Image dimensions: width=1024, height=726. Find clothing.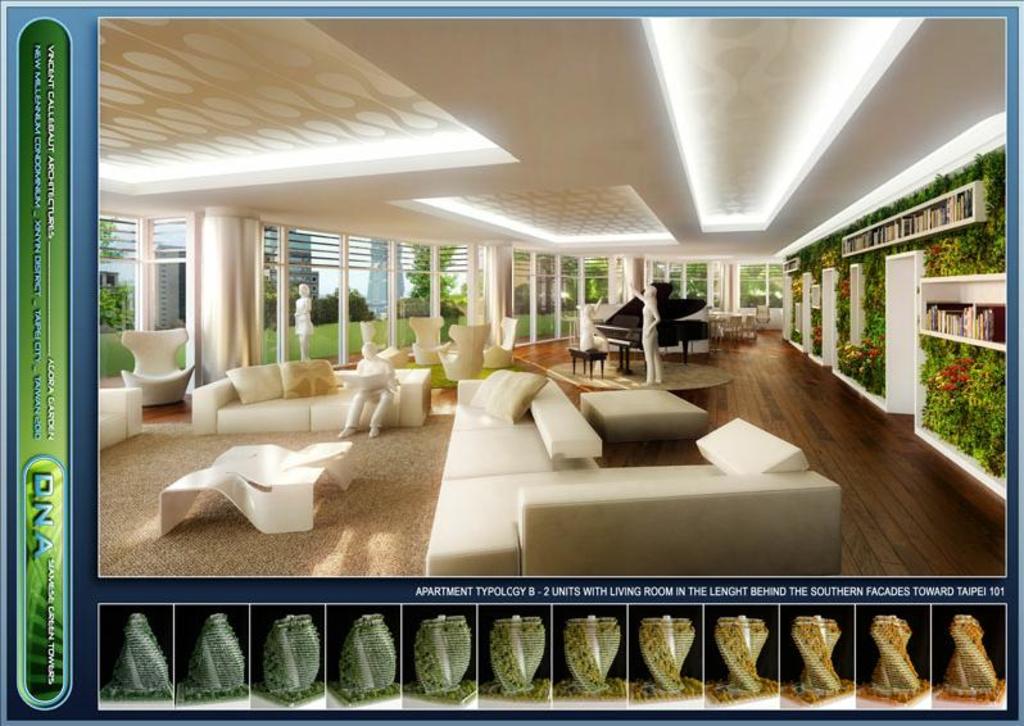
<box>350,341,399,384</box>.
